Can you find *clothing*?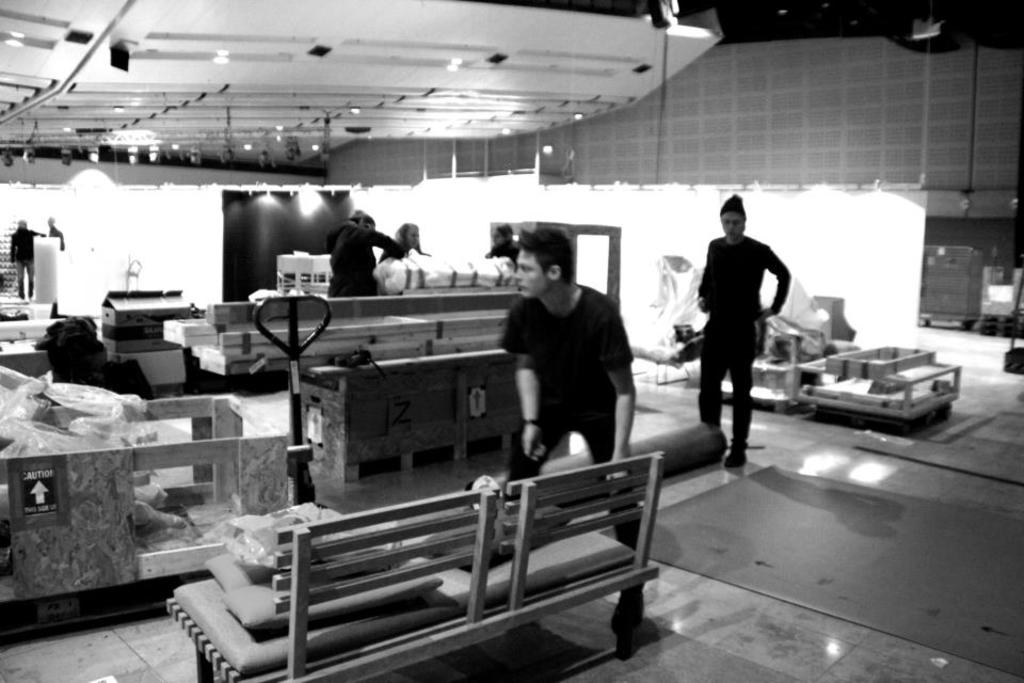
Yes, bounding box: 12 219 35 287.
